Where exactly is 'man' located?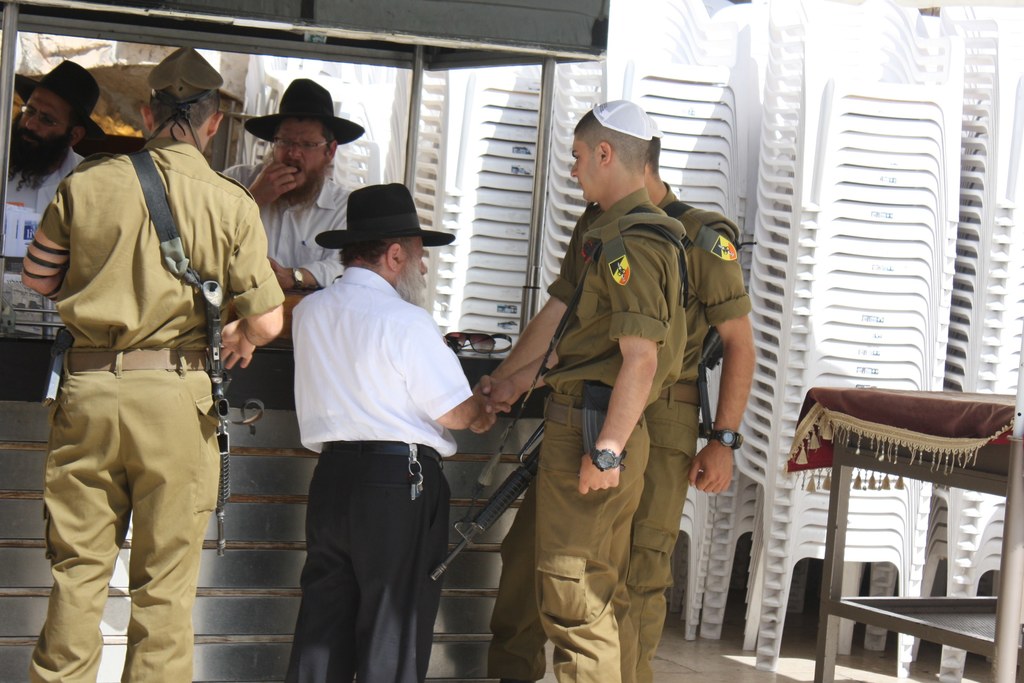
Its bounding box is <region>267, 179, 474, 666</region>.
